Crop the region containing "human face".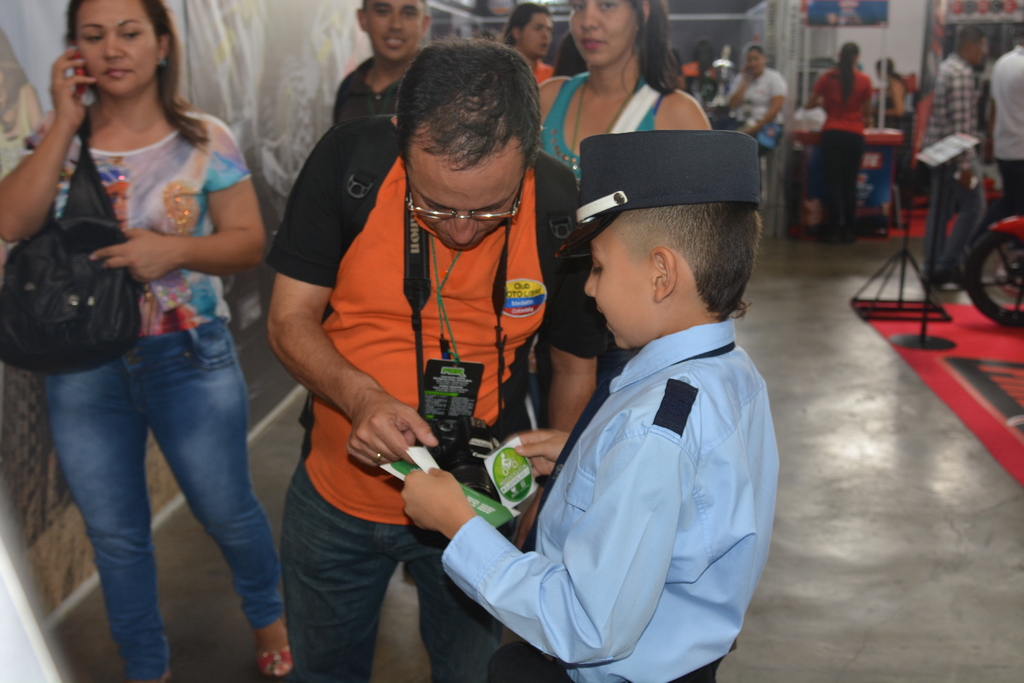
Crop region: x1=75, y1=0, x2=158, y2=95.
